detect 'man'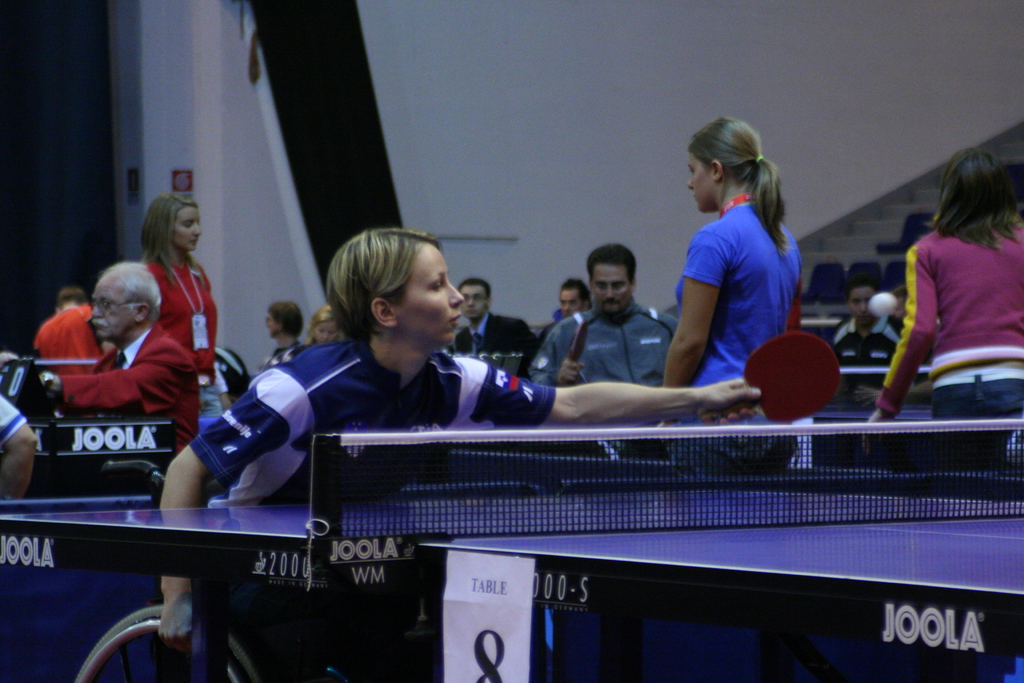
rect(31, 281, 116, 383)
